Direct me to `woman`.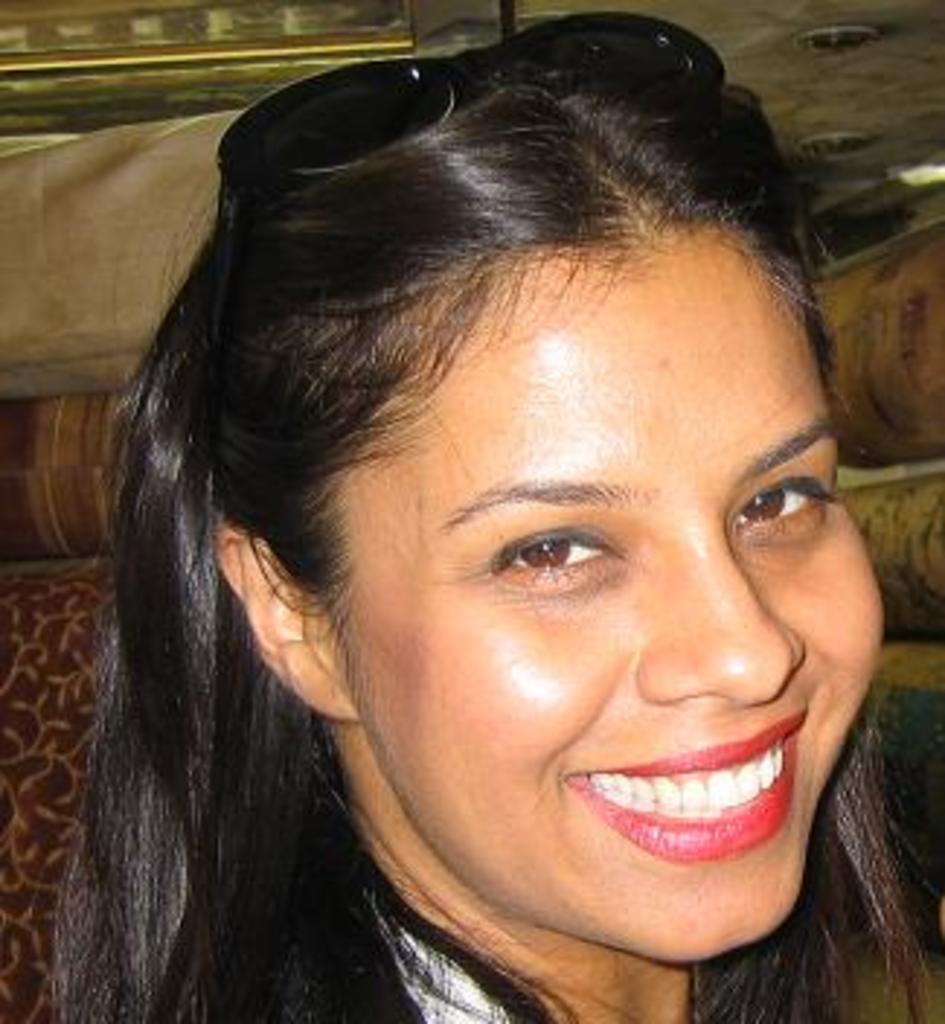
Direction: <bbox>17, 35, 939, 1023</bbox>.
